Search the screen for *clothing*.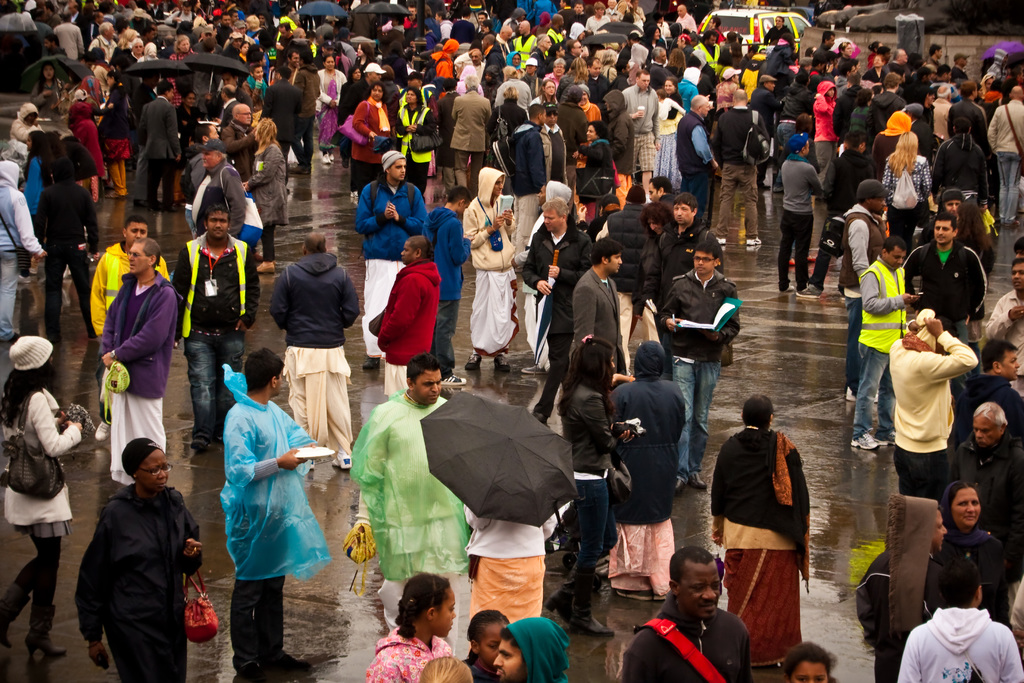
Found at 262,251,360,453.
